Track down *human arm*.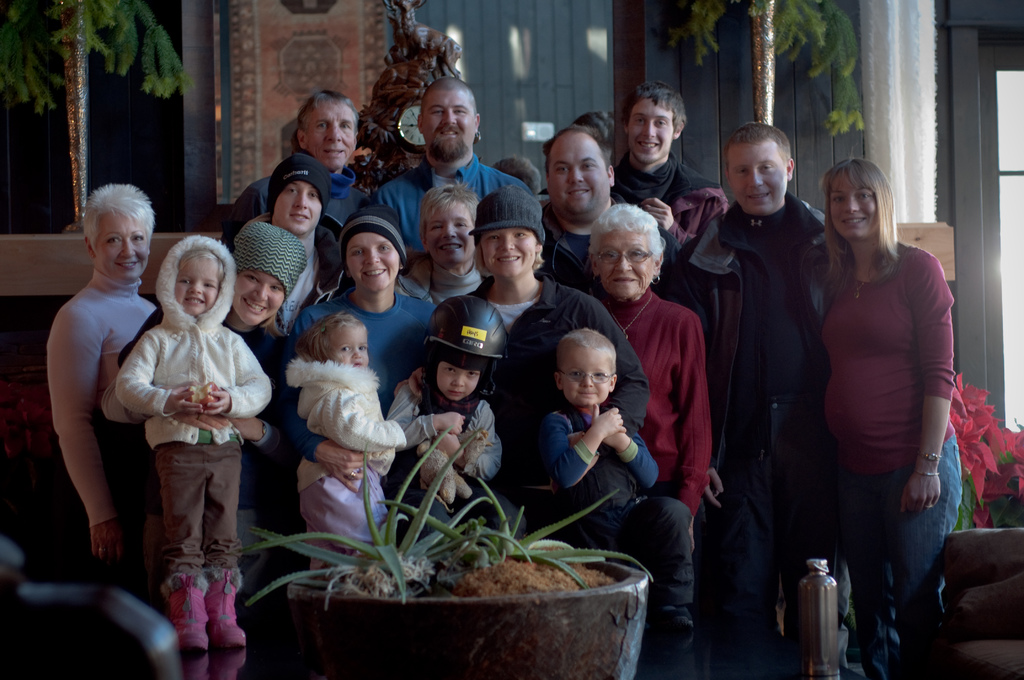
Tracked to region(319, 384, 404, 451).
